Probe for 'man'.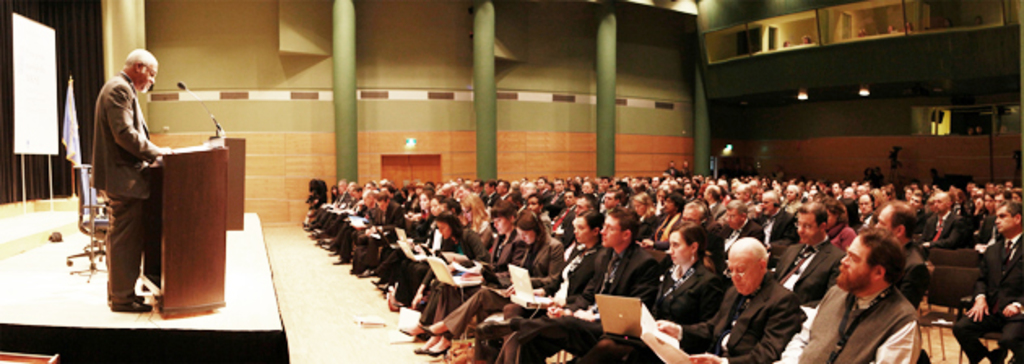
Probe result: 679, 179, 696, 198.
